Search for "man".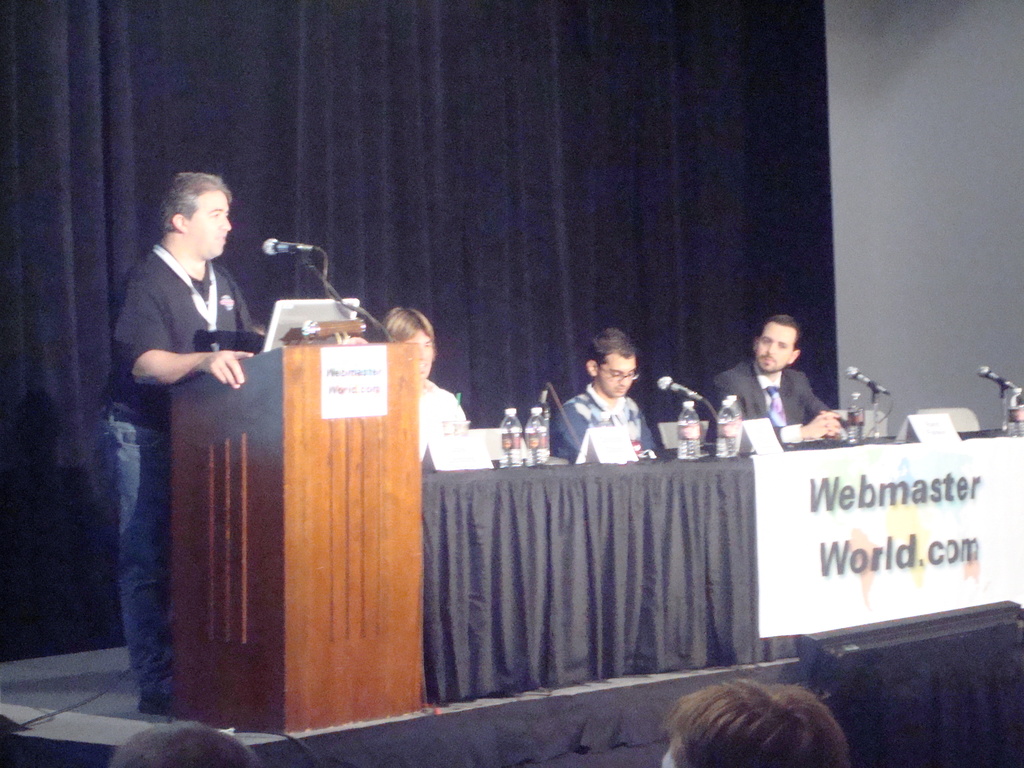
Found at [left=380, top=307, right=468, bottom=458].
